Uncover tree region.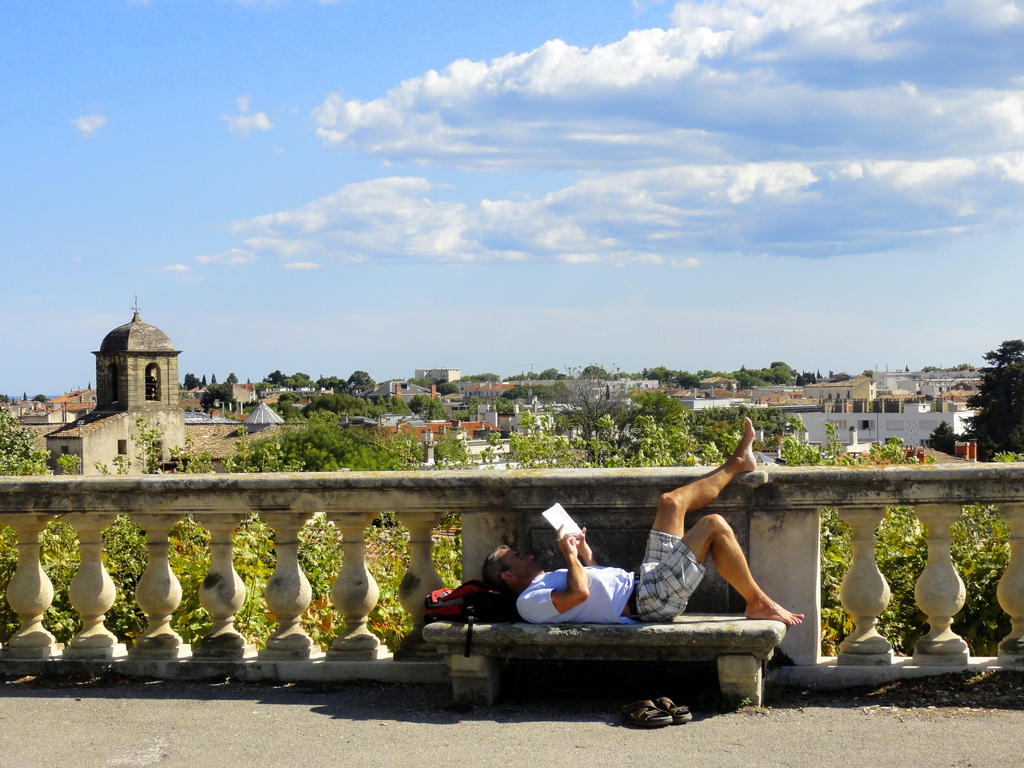
Uncovered: <region>55, 454, 82, 476</region>.
